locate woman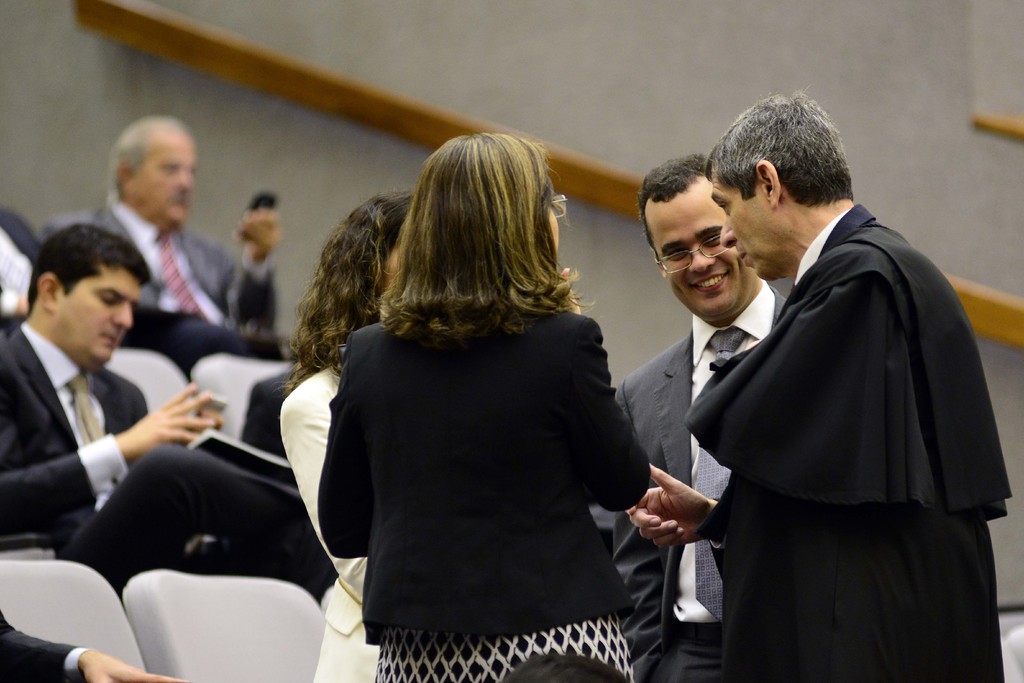
(313,129,659,682)
